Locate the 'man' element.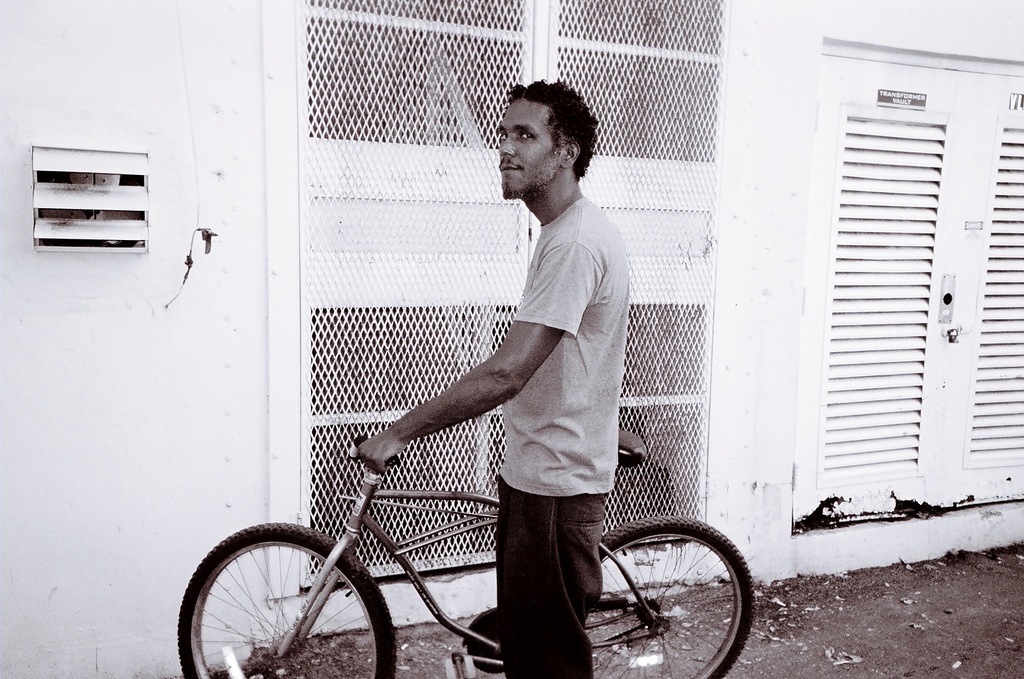
Element bbox: 366,90,677,641.
